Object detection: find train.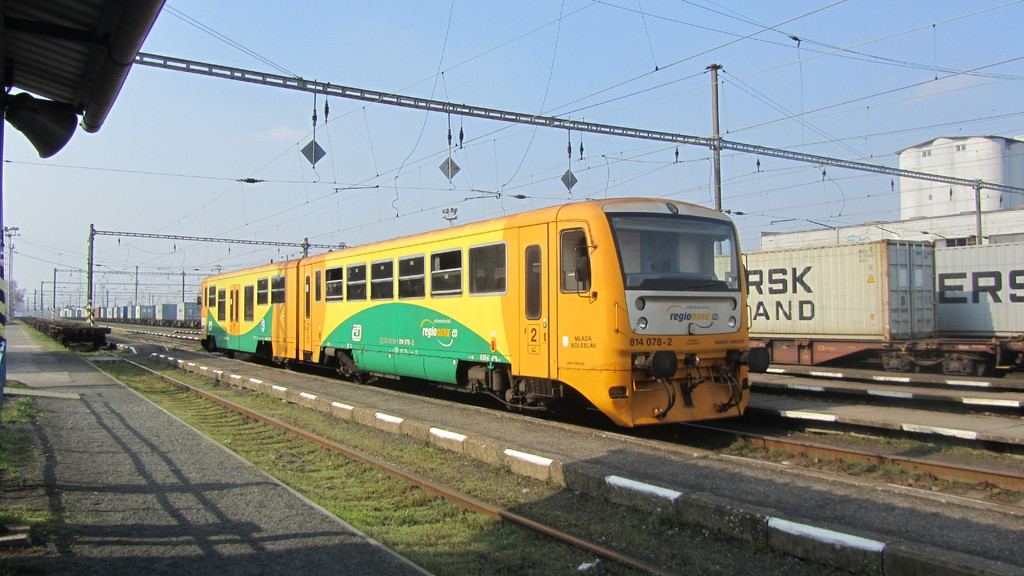
bbox(931, 242, 1023, 337).
